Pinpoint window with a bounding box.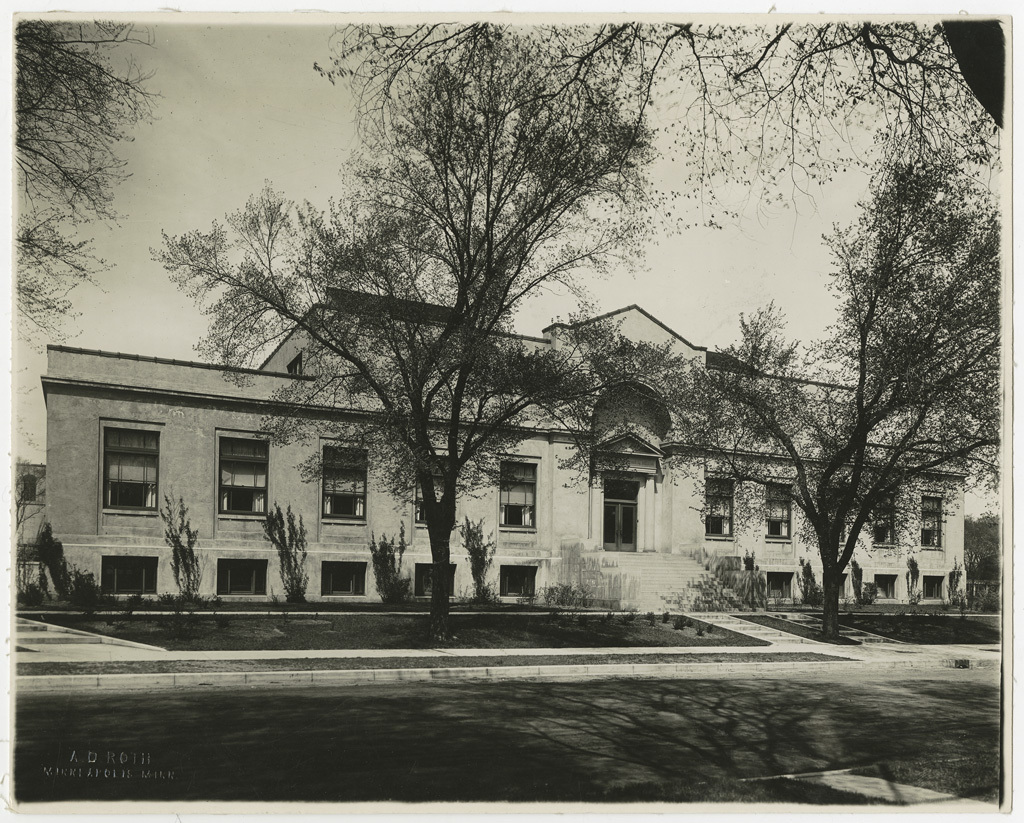
bbox(498, 456, 544, 532).
